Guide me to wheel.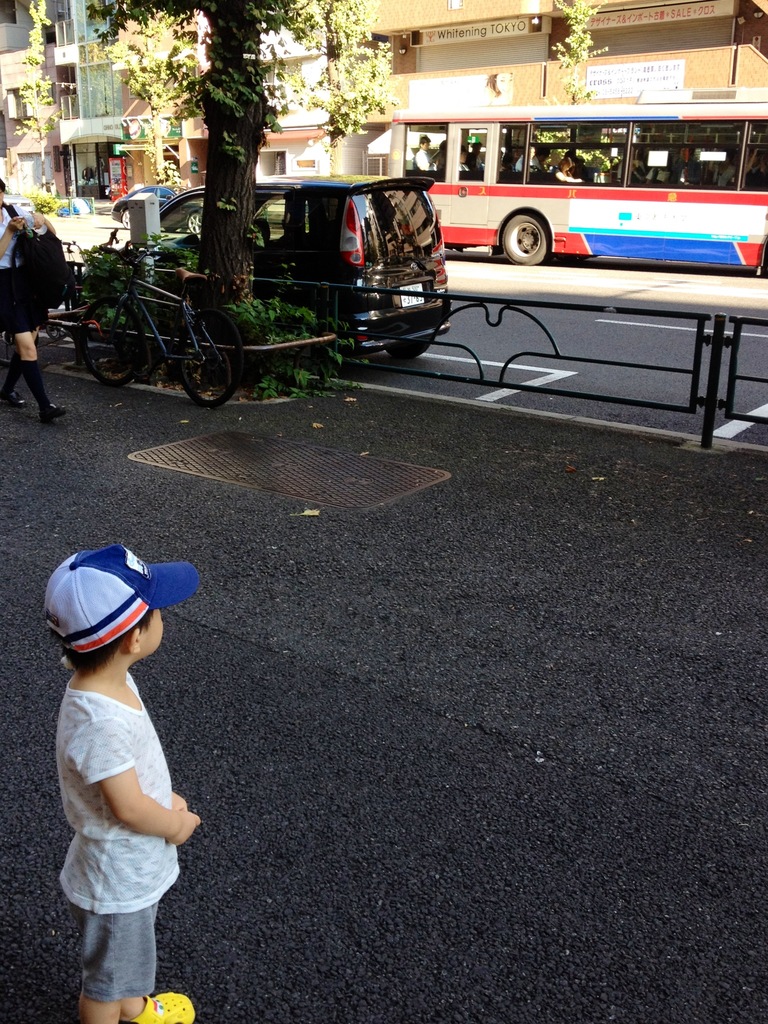
Guidance: (175, 309, 243, 408).
